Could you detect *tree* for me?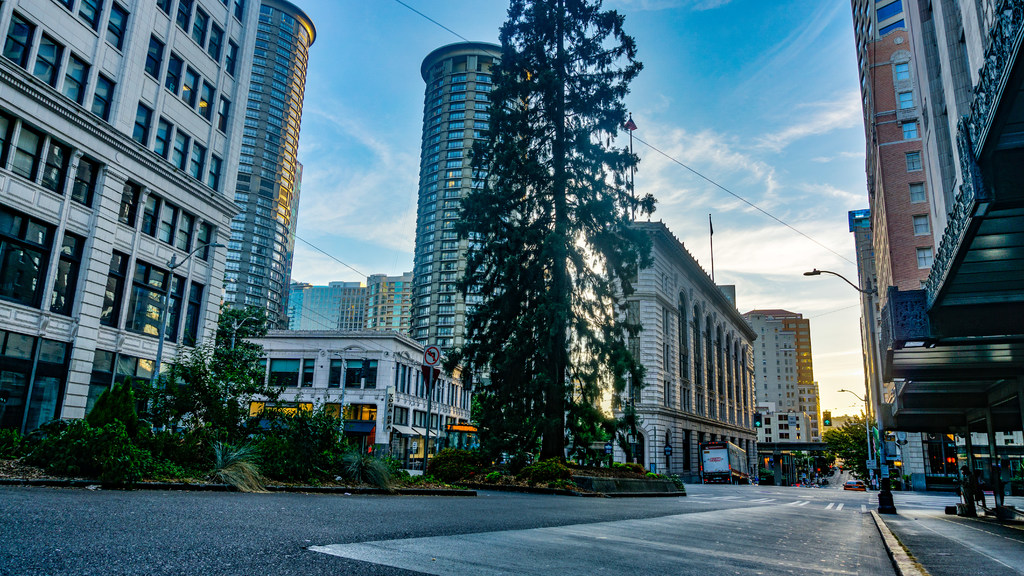
Detection result: pyautogui.locateOnScreen(820, 413, 875, 488).
